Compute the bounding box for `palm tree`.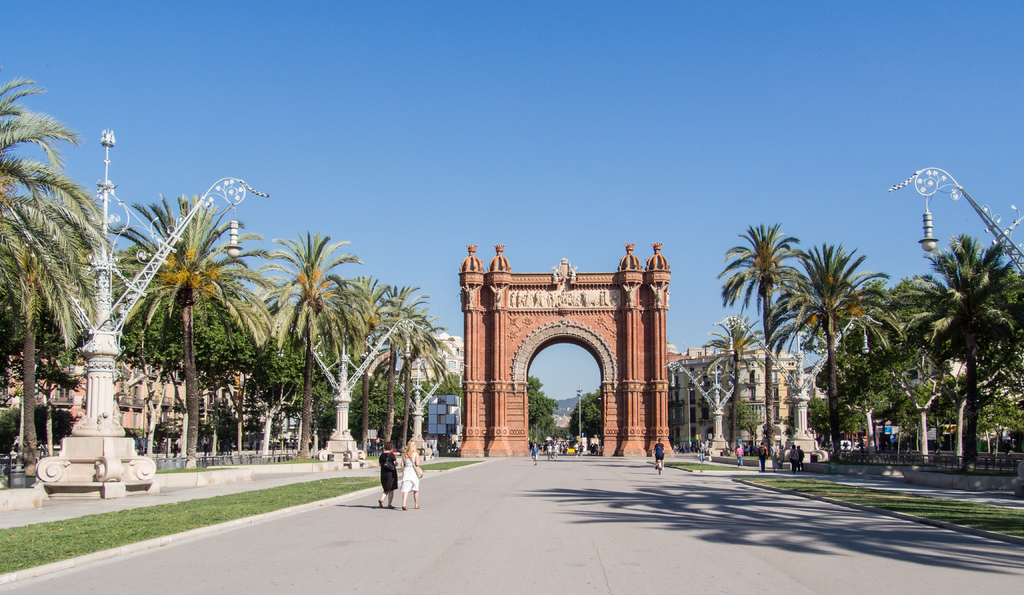
bbox(107, 198, 286, 455).
